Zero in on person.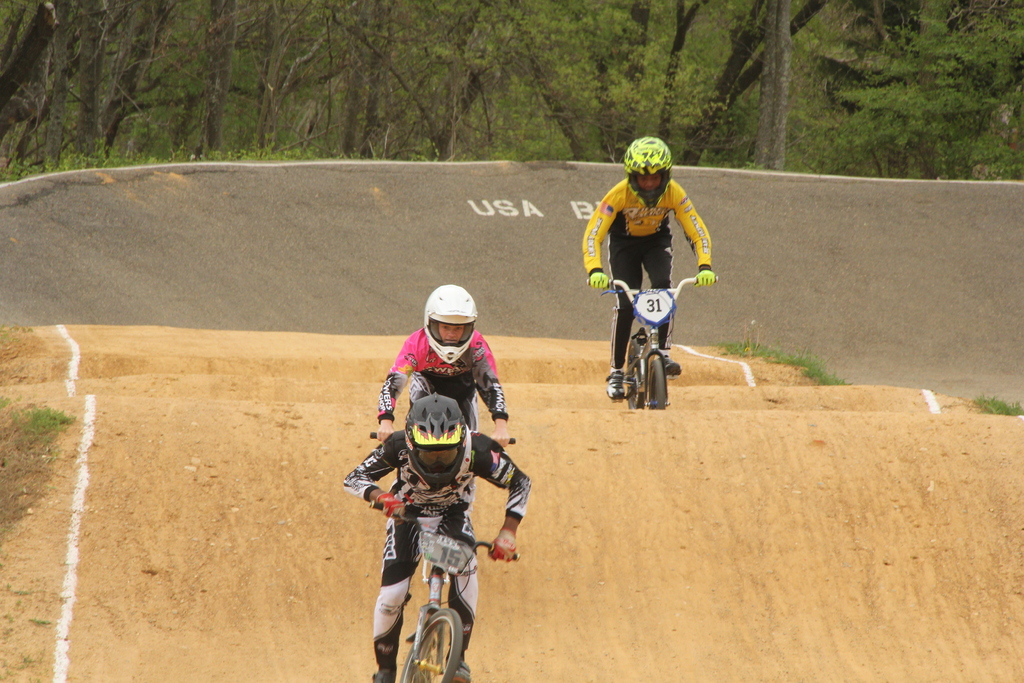
Zeroed in: (593, 142, 706, 425).
